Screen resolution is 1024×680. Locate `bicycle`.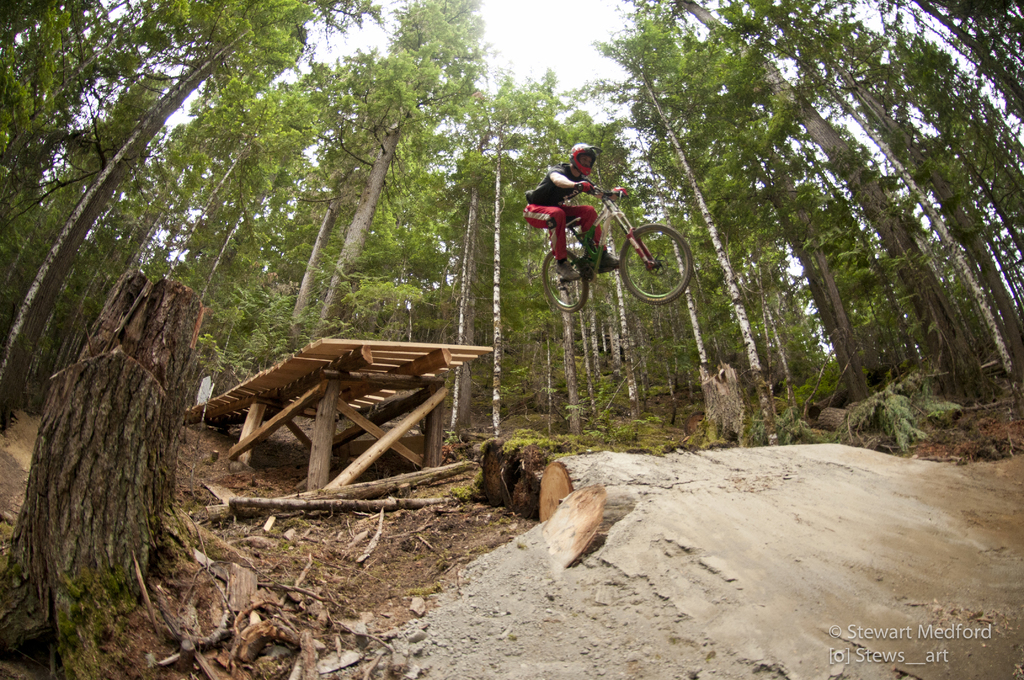
bbox=[529, 181, 692, 310].
